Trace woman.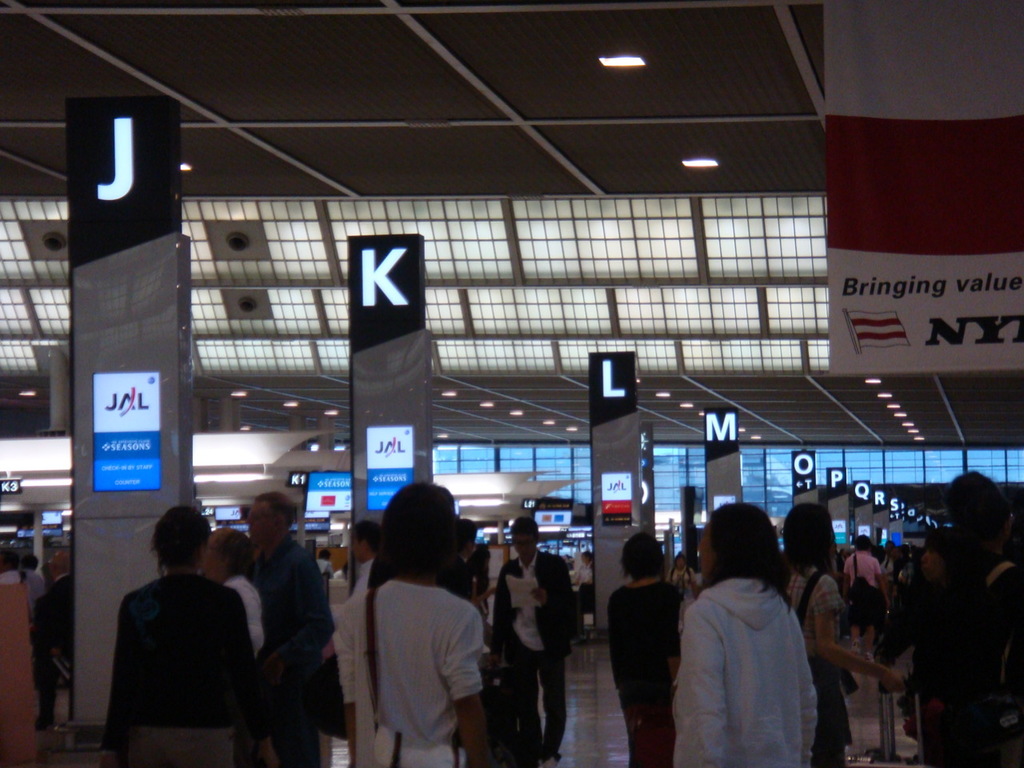
Traced to {"x1": 776, "y1": 504, "x2": 908, "y2": 767}.
